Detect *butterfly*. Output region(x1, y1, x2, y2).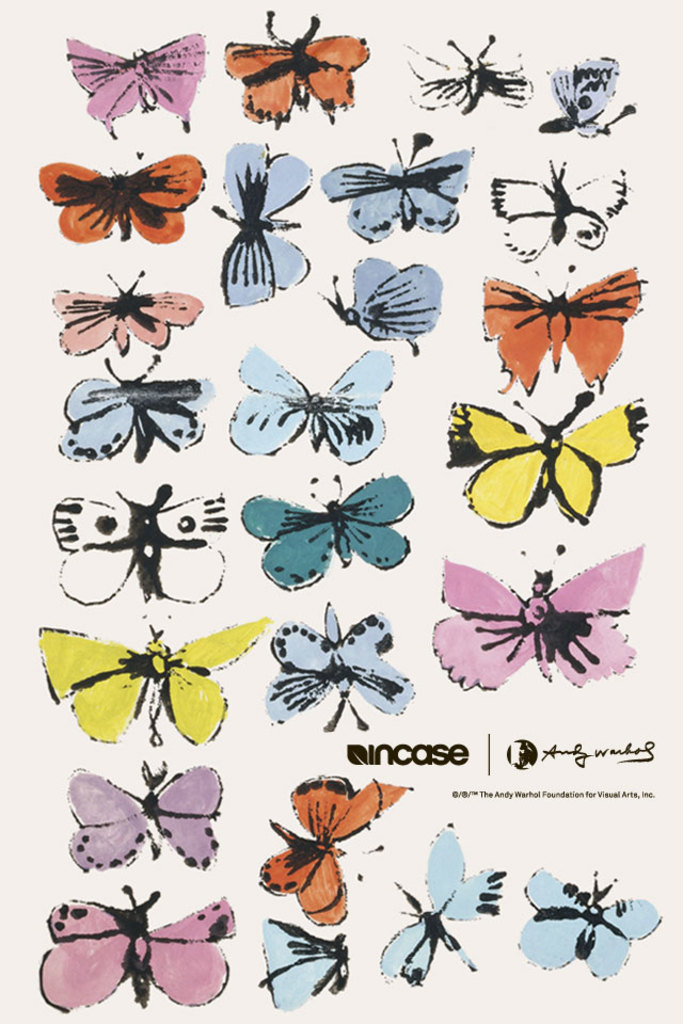
region(429, 542, 644, 701).
